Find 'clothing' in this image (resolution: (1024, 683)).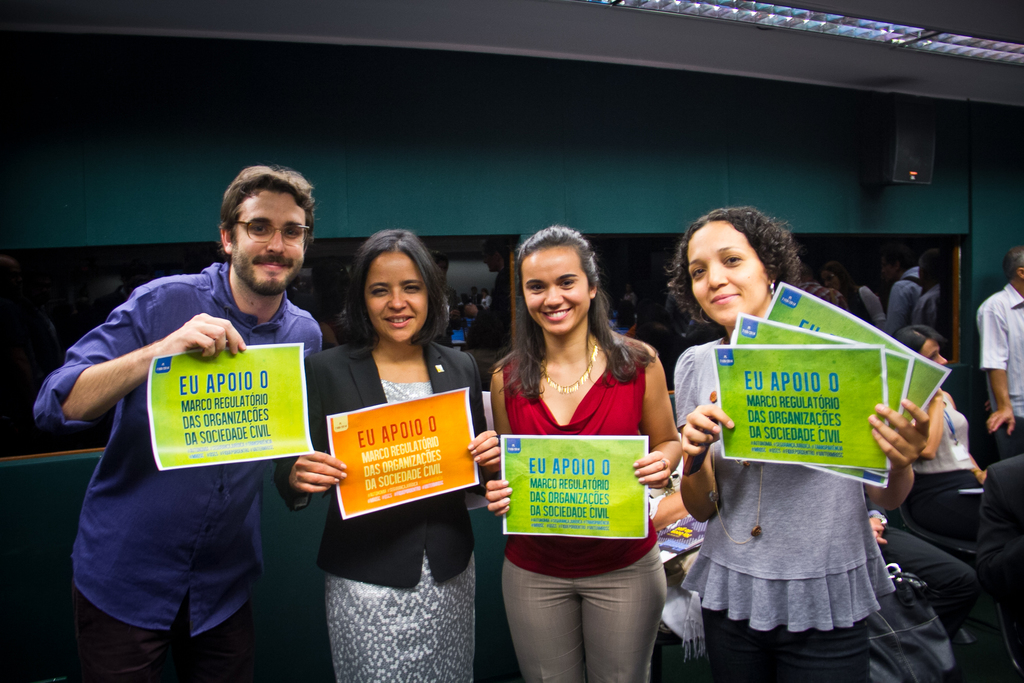
pyautogui.locateOnScreen(971, 279, 1023, 457).
